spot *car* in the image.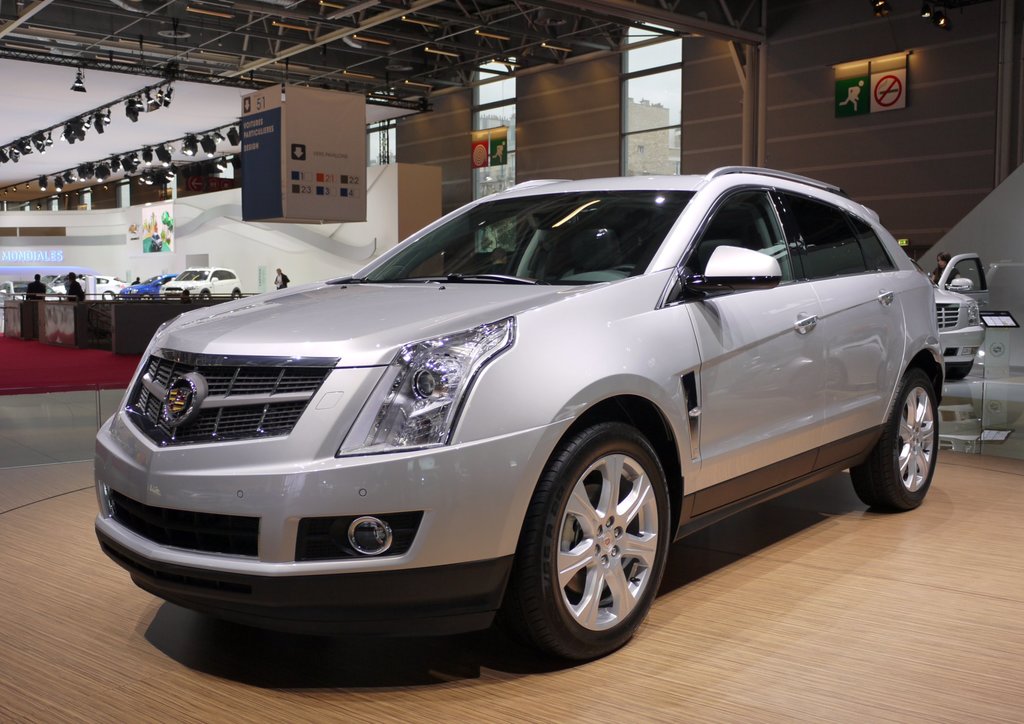
*car* found at x1=90, y1=163, x2=948, y2=659.
